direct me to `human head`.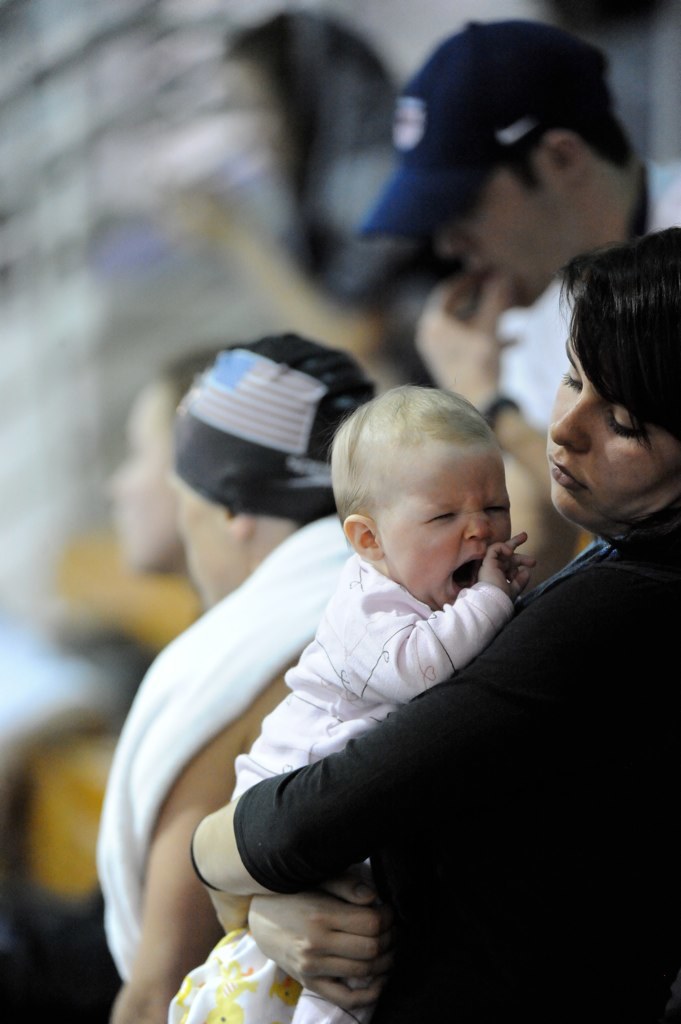
Direction: 166, 336, 375, 604.
